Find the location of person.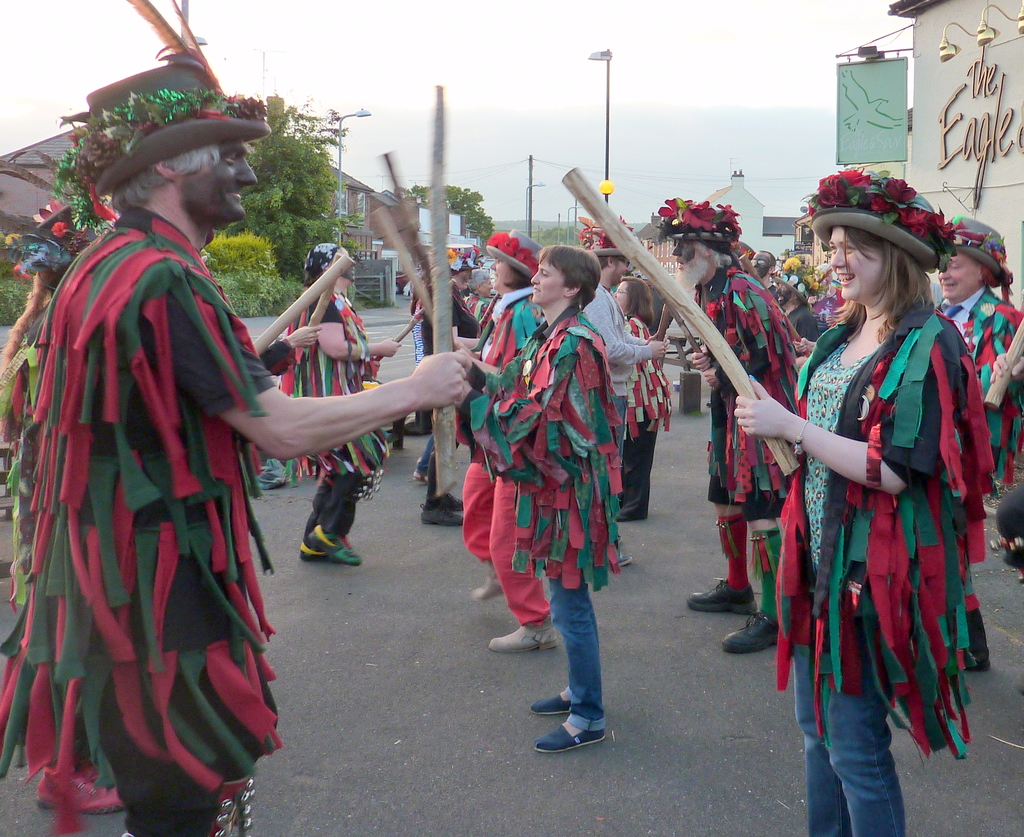
Location: 461:225:561:652.
